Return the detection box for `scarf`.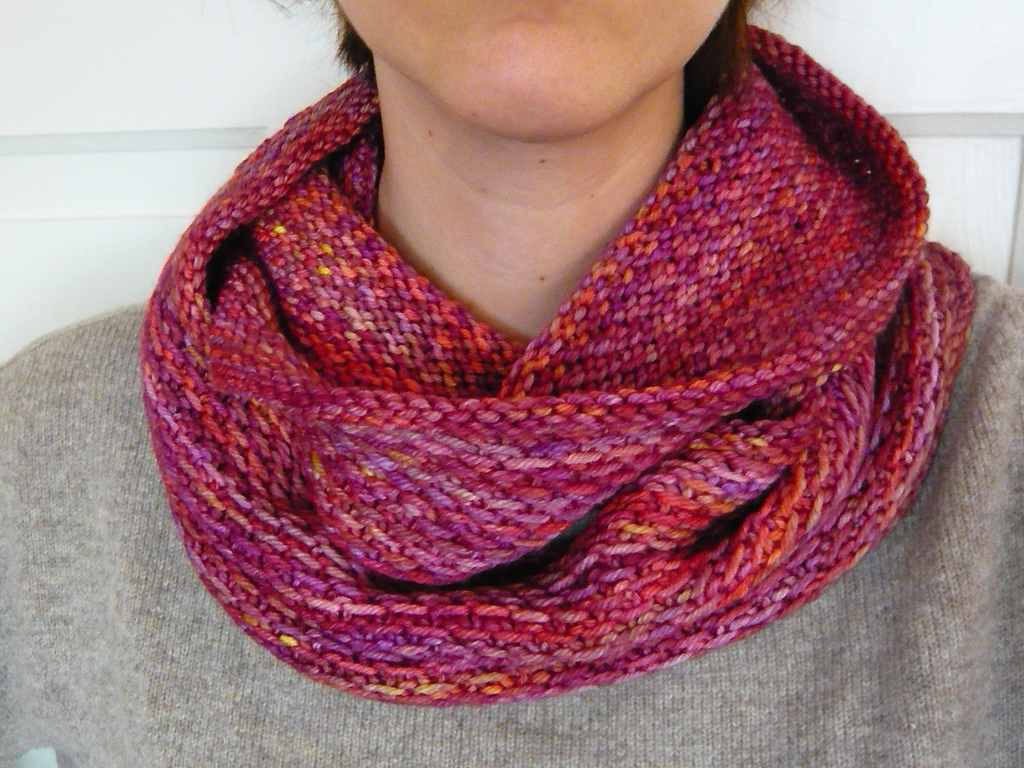
l=137, t=15, r=978, b=700.
